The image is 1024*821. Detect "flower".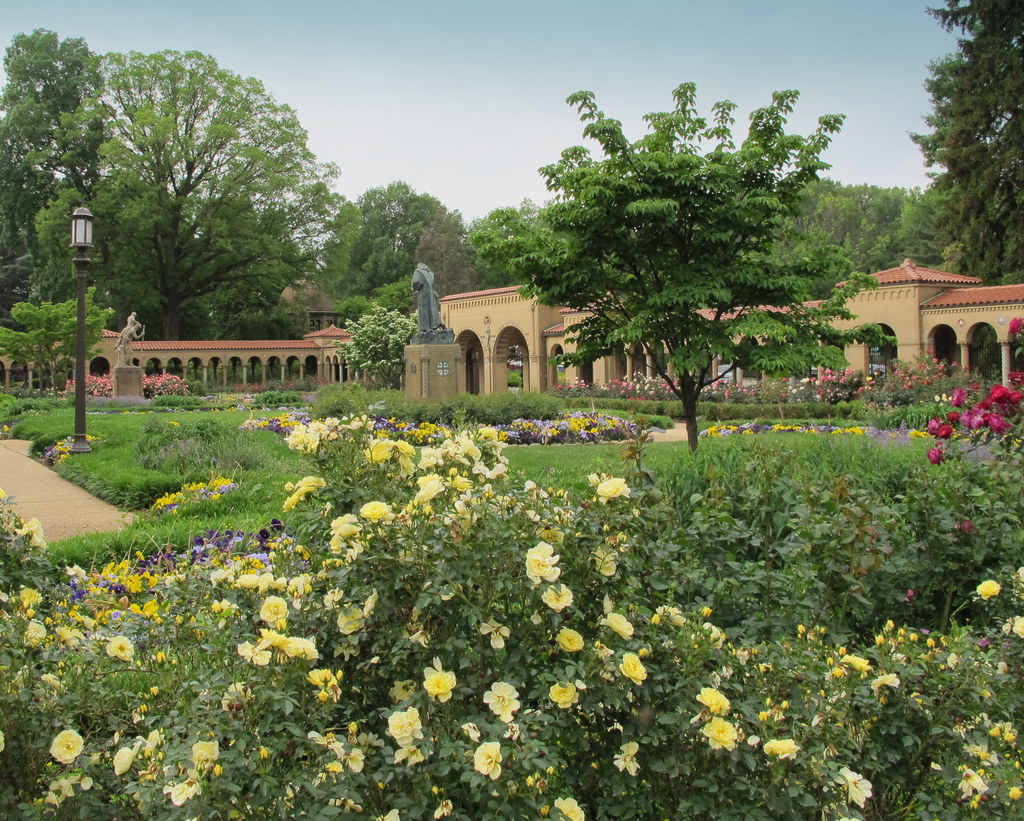
Detection: 484,681,520,719.
